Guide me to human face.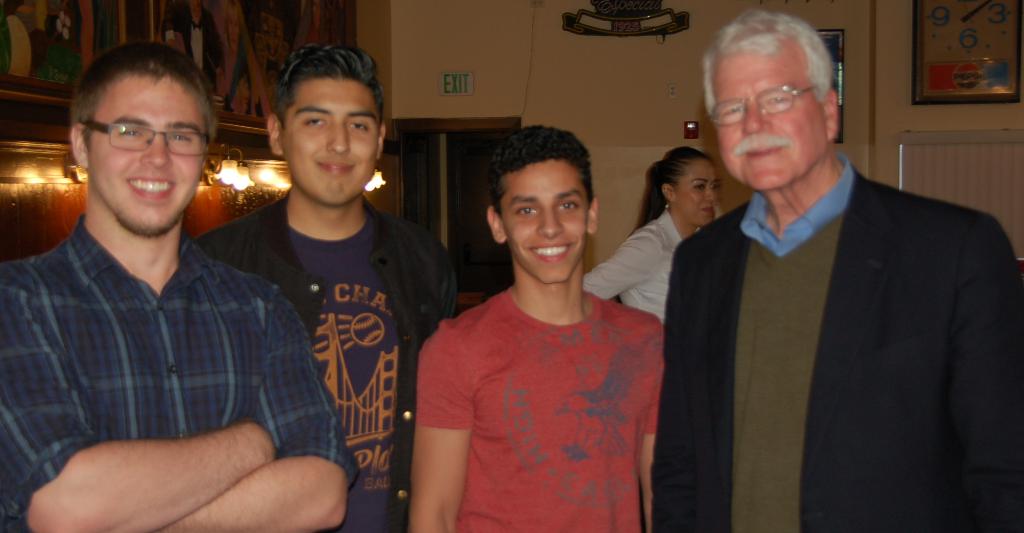
Guidance: 715/42/825/186.
